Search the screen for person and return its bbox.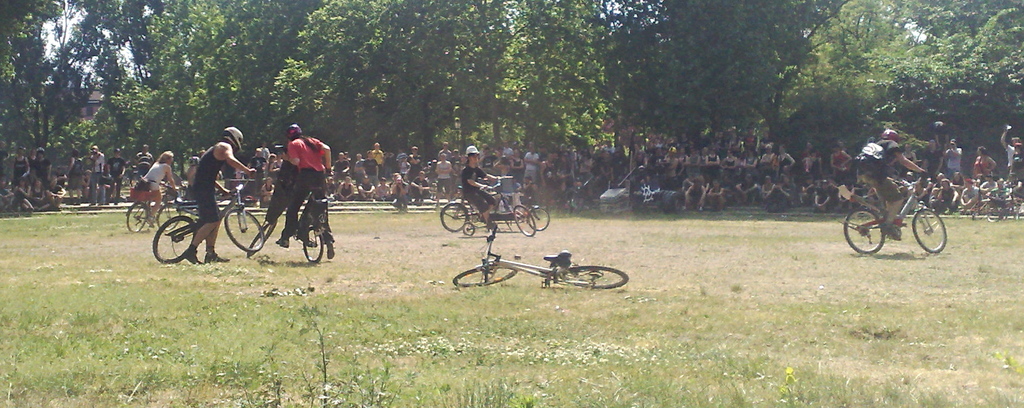
Found: <box>260,118,321,263</box>.
